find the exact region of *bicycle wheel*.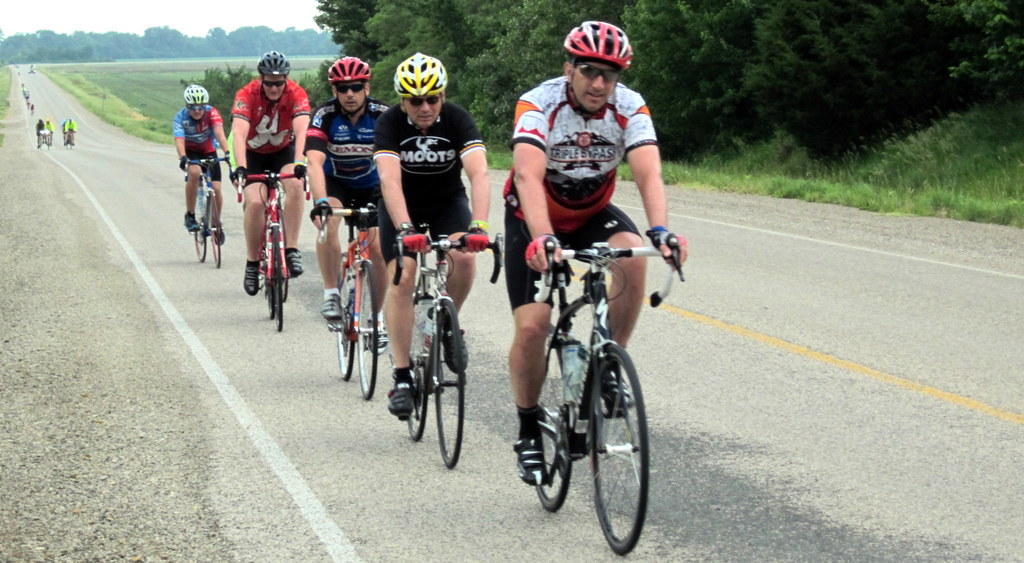
Exact region: (x1=335, y1=262, x2=357, y2=387).
